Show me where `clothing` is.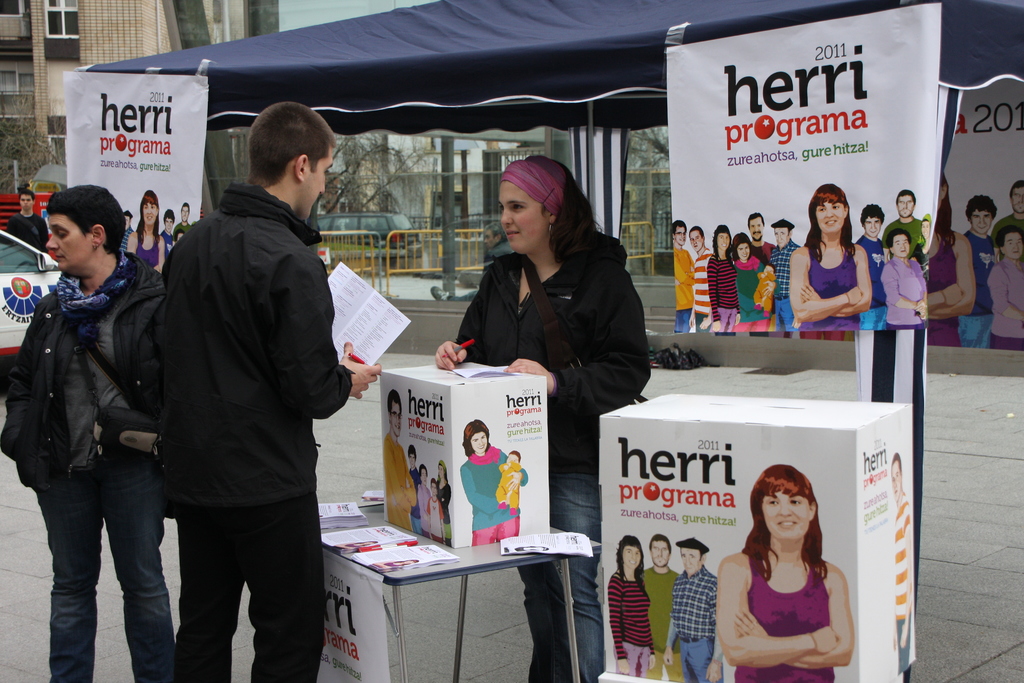
`clothing` is at pyautogui.locateOnScreen(802, 234, 862, 339).
